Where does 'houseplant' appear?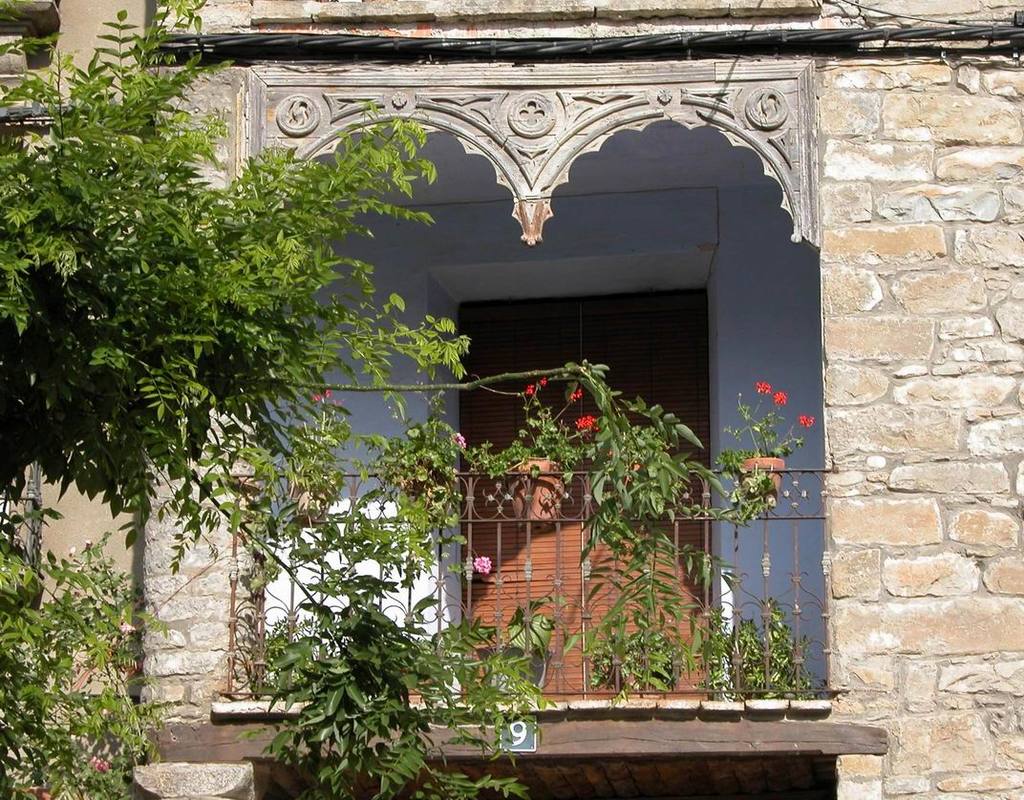
Appears at [left=351, top=371, right=478, bottom=518].
